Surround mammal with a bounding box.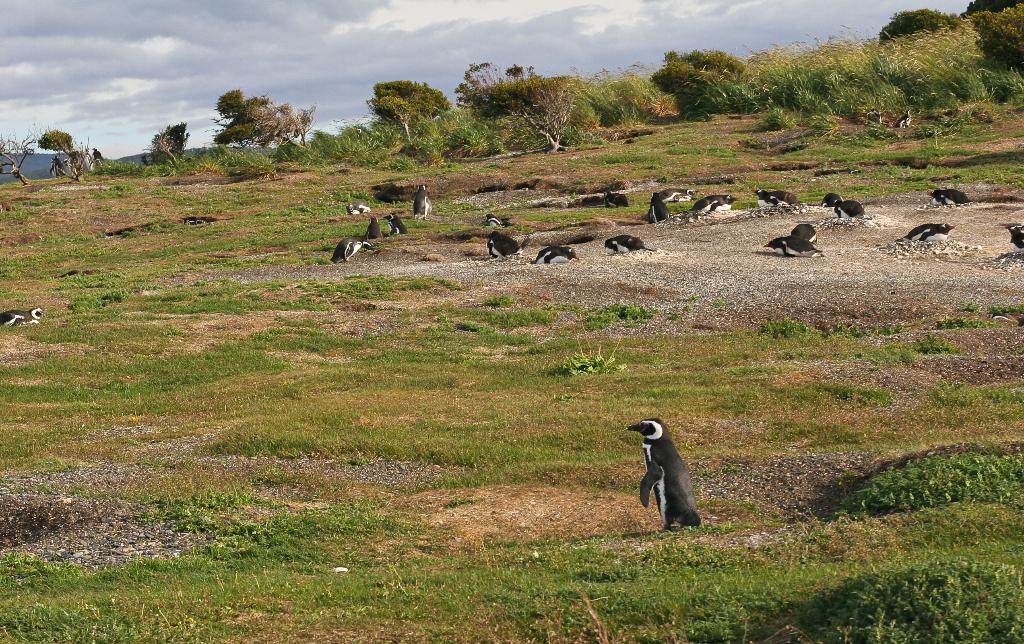
(753,189,801,204).
